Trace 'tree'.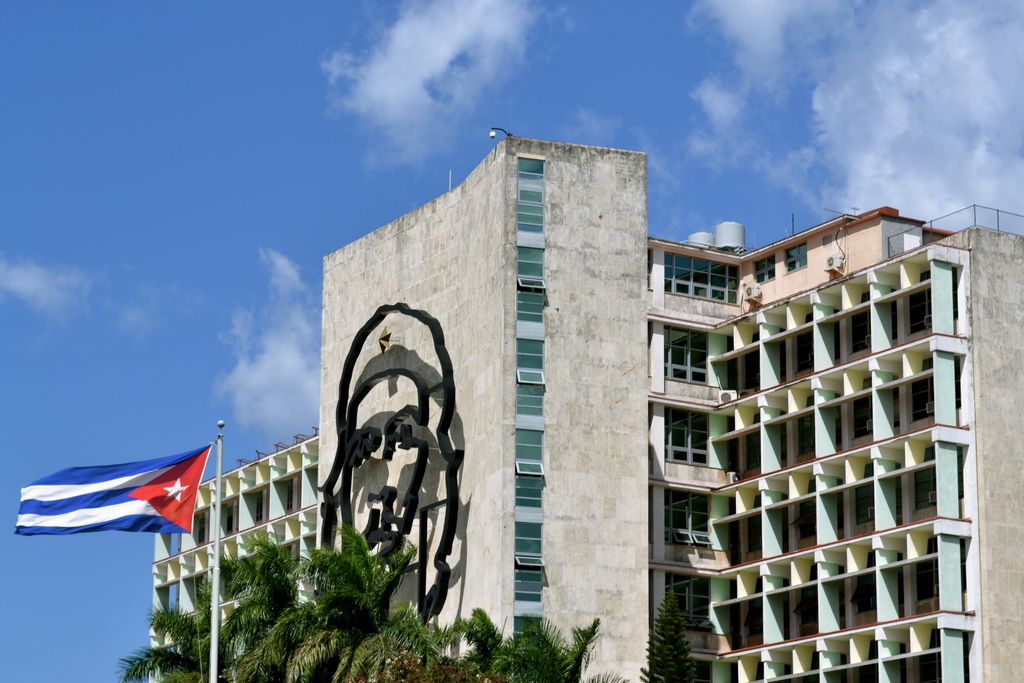
Traced to region(445, 603, 506, 682).
